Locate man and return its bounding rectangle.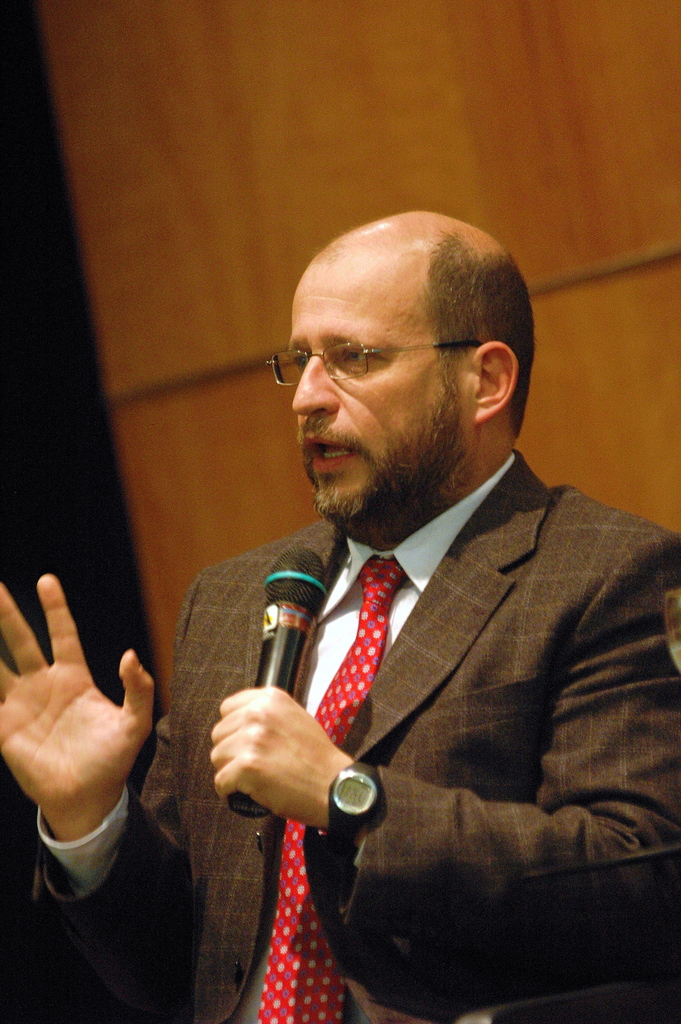
<bbox>176, 390, 668, 931</bbox>.
